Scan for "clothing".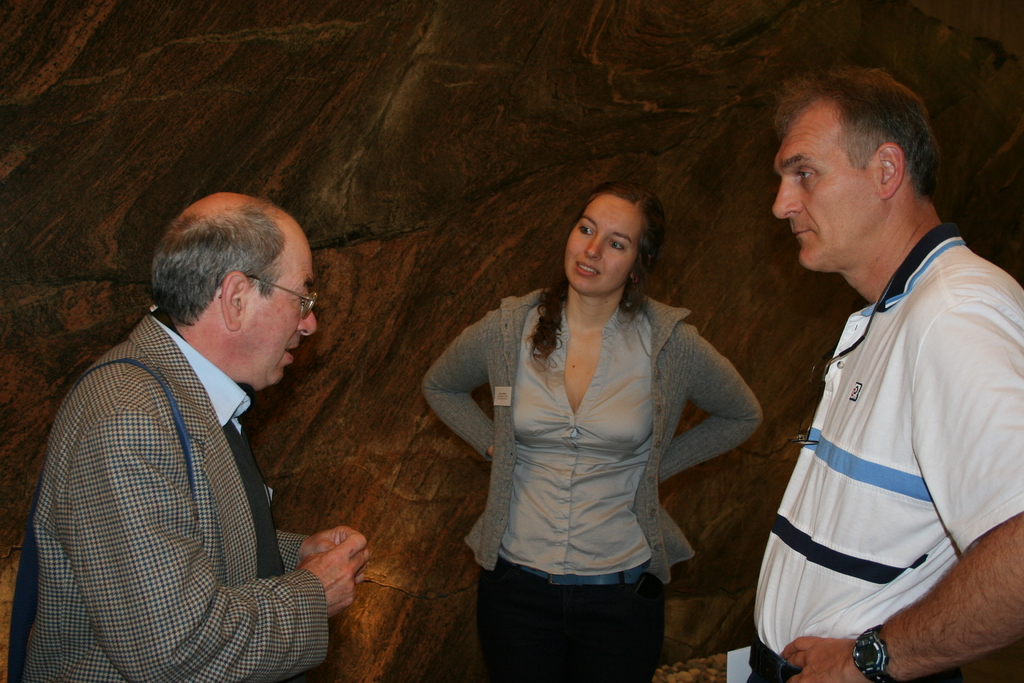
Scan result: locate(748, 218, 1023, 682).
